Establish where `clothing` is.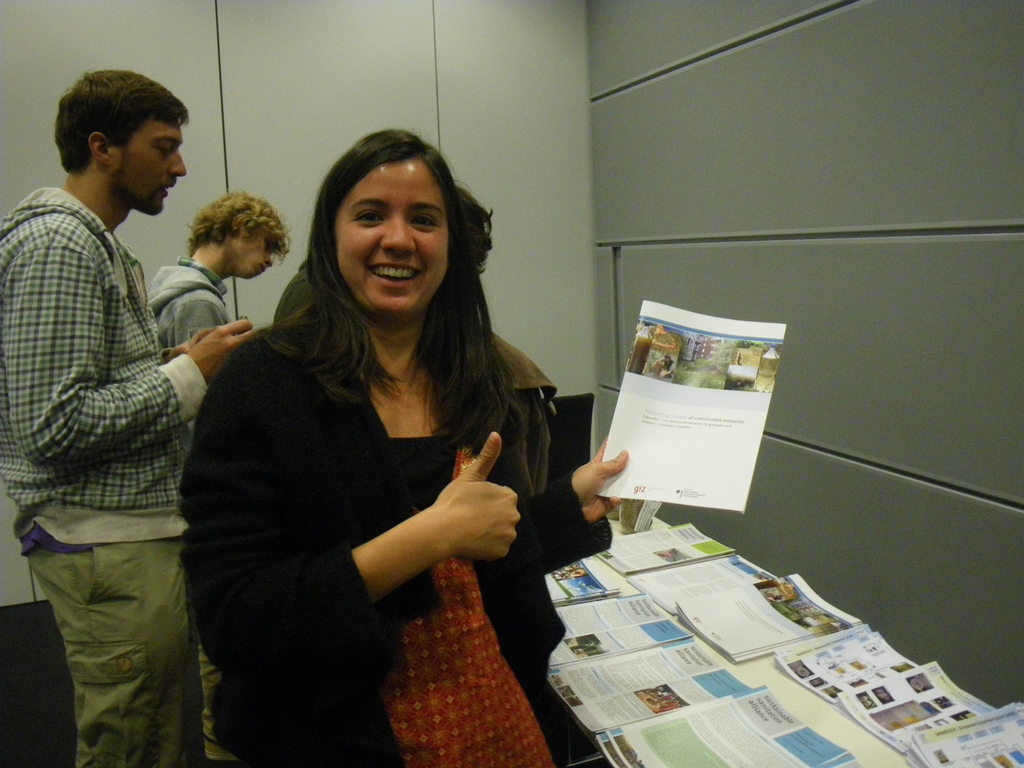
Established at l=9, t=91, r=228, b=706.
